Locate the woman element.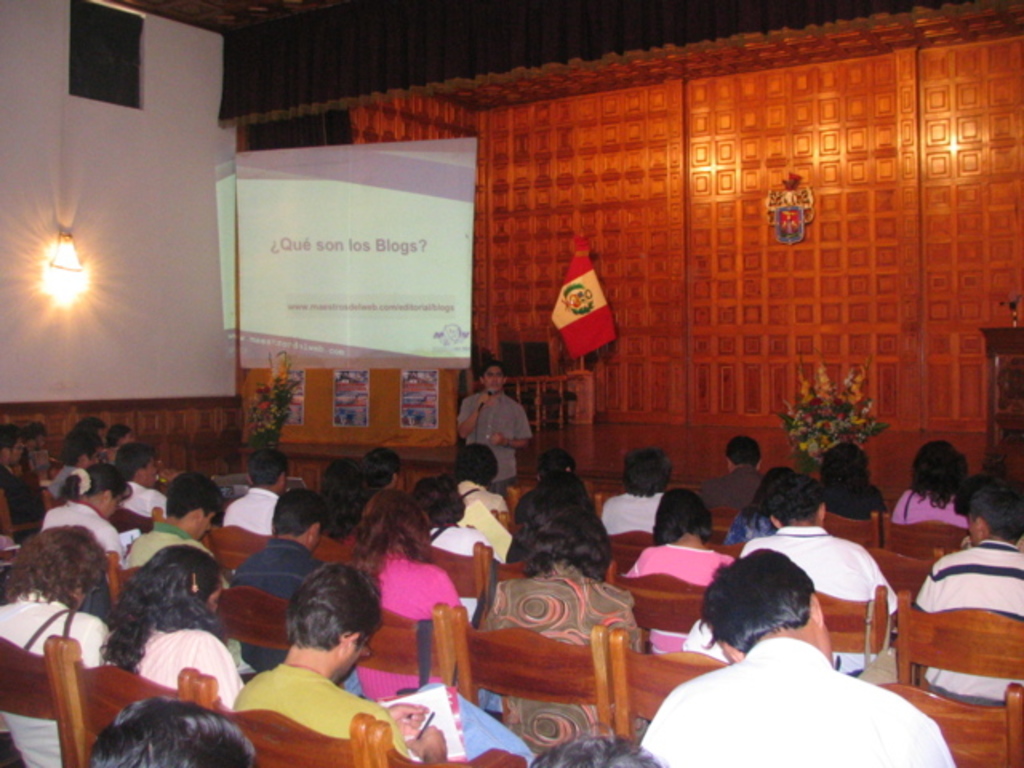
Element bbox: crop(894, 432, 976, 522).
